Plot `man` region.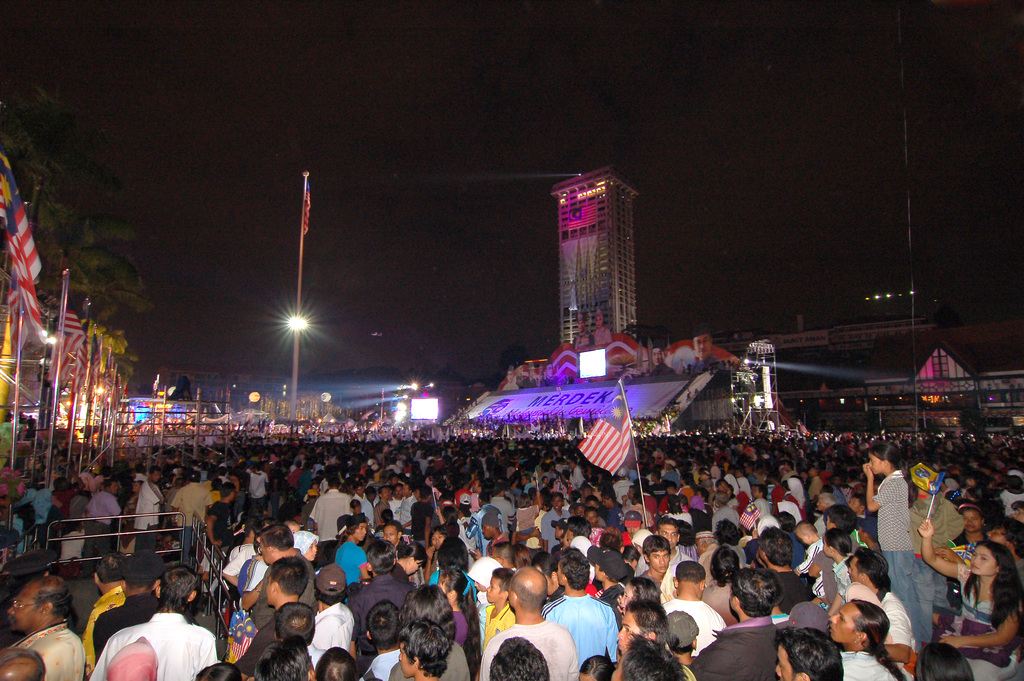
Plotted at <box>132,464,161,555</box>.
